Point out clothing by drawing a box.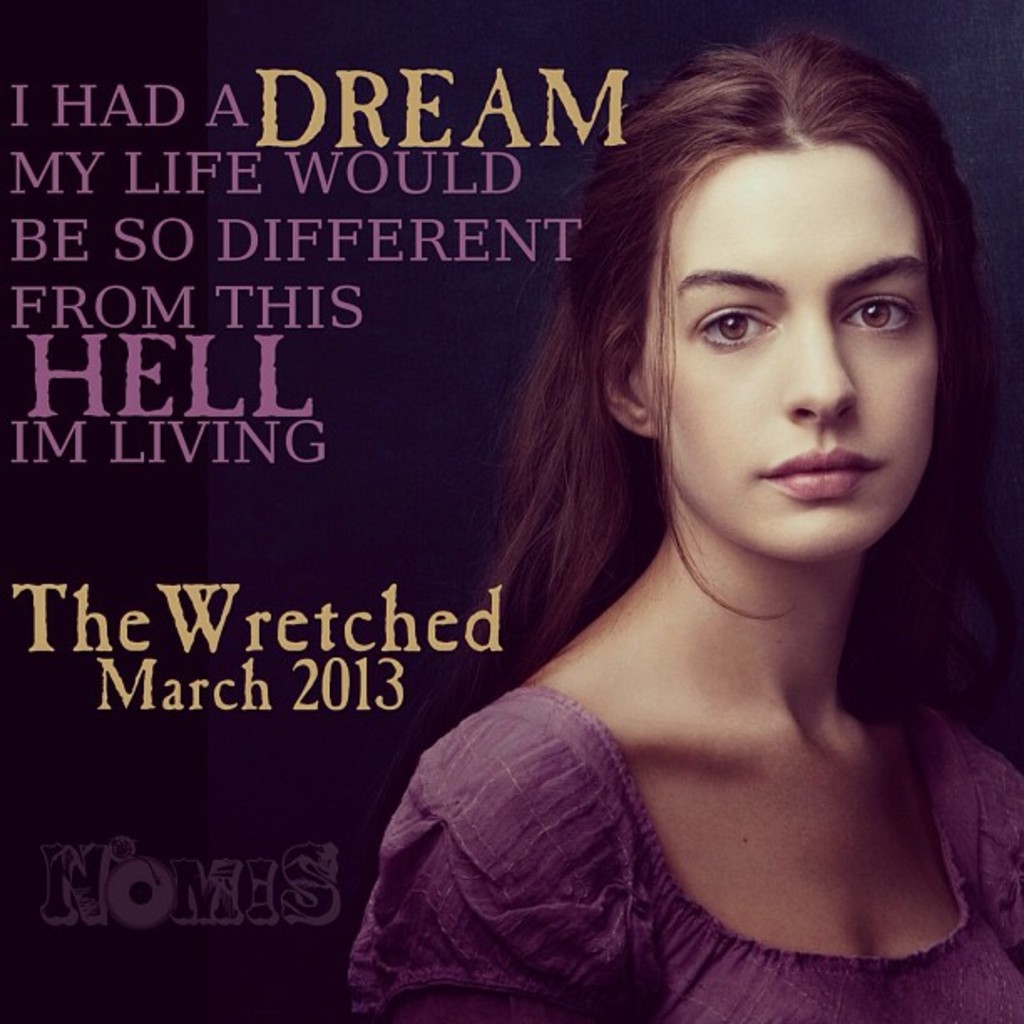
bbox(370, 472, 1006, 1007).
